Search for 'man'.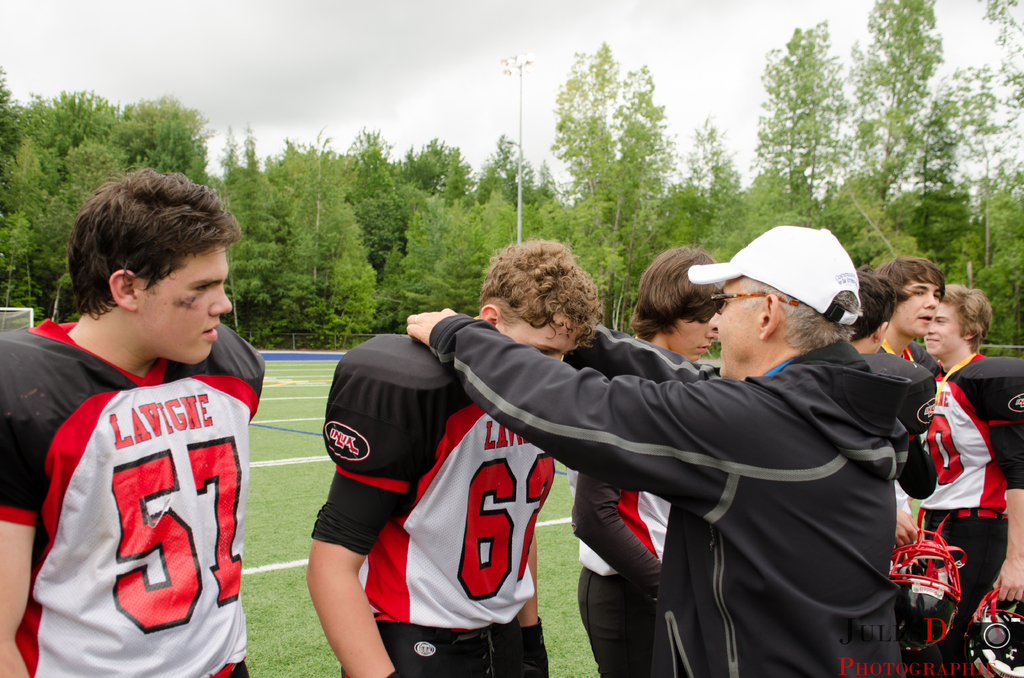
Found at (x1=564, y1=245, x2=736, y2=677).
